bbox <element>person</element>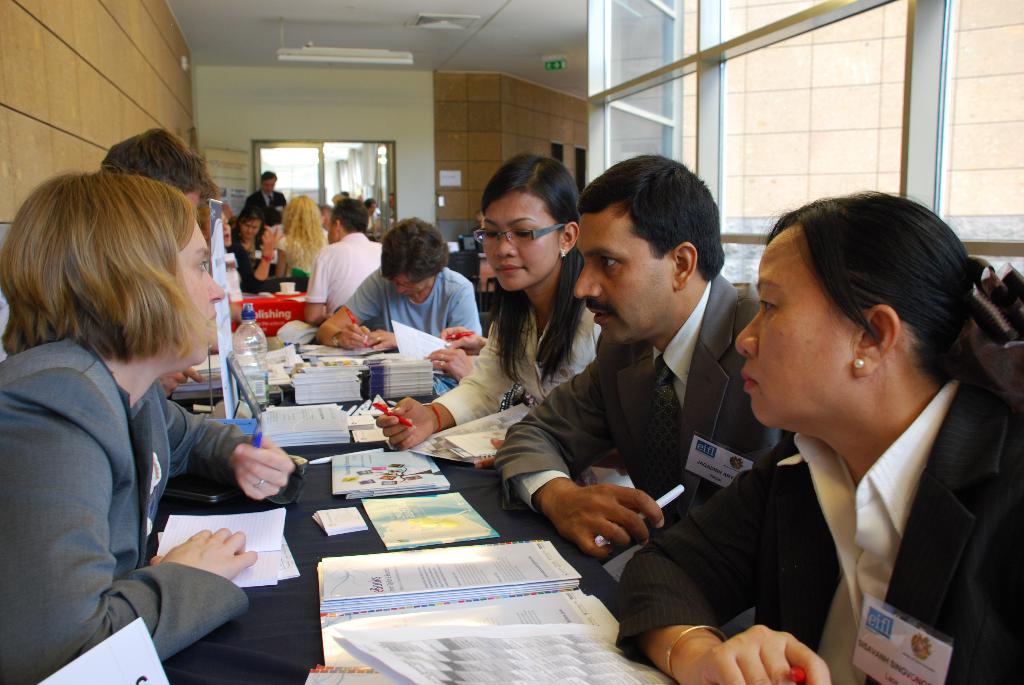
14 155 246 684
